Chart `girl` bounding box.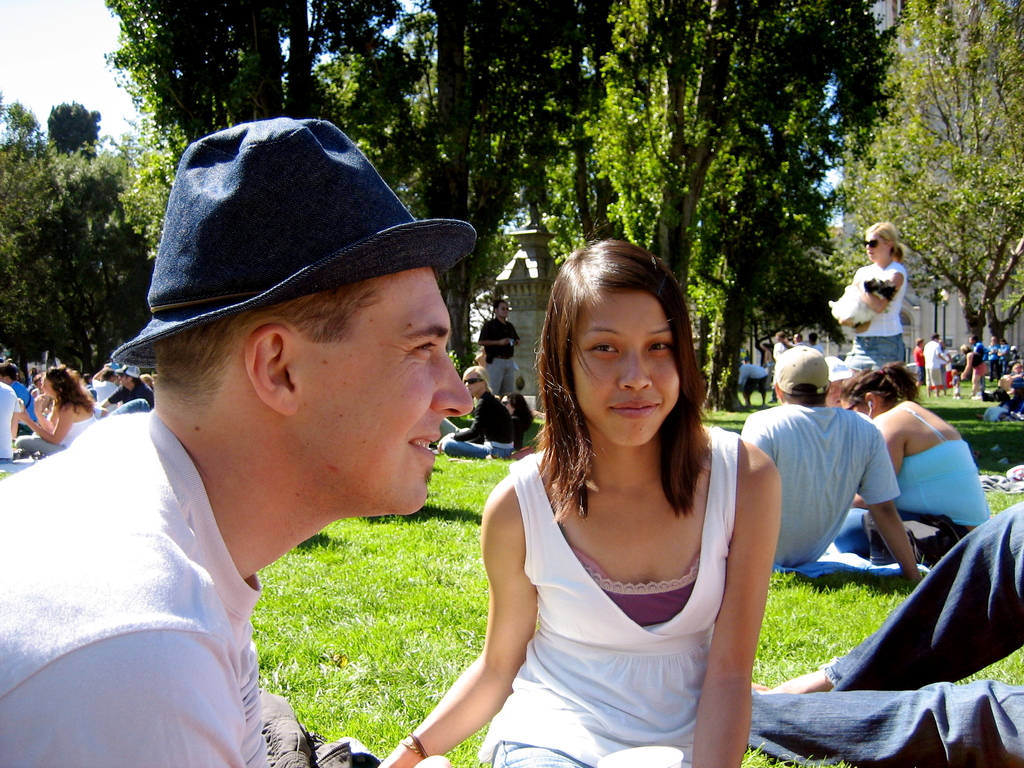
Charted: 0, 371, 32, 426.
